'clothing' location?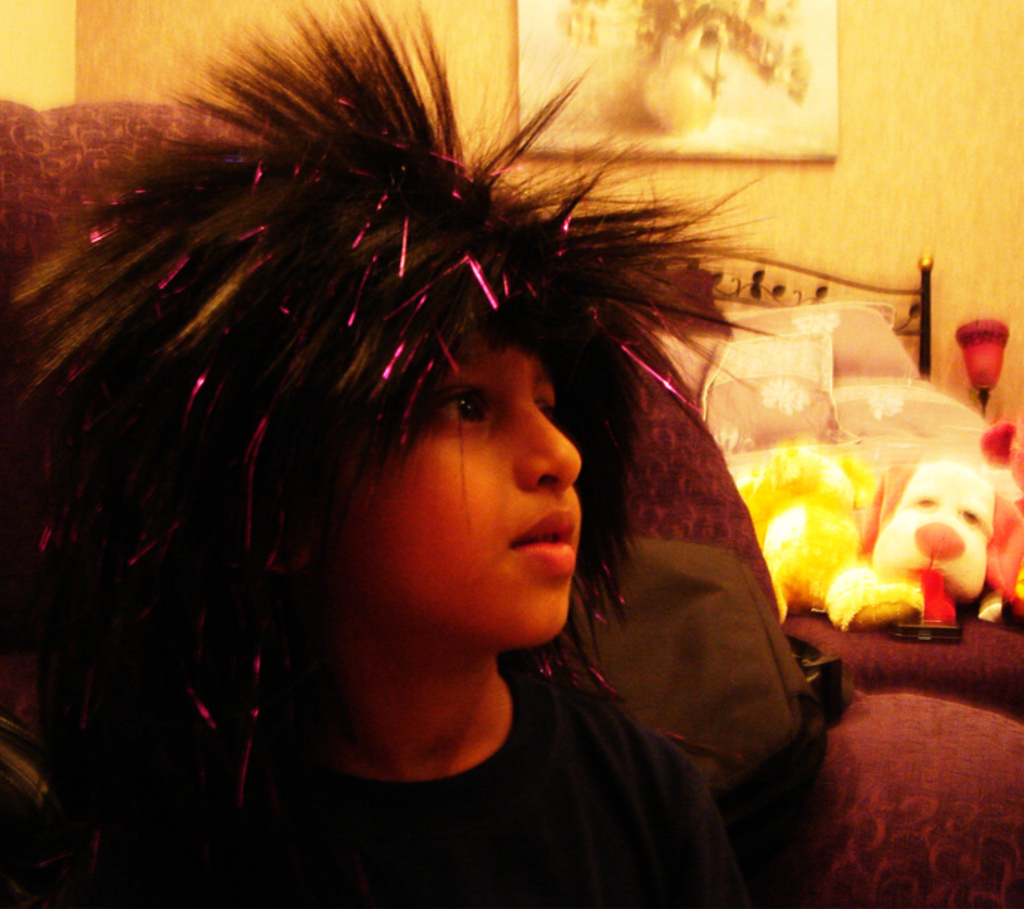
0/655/737/908
